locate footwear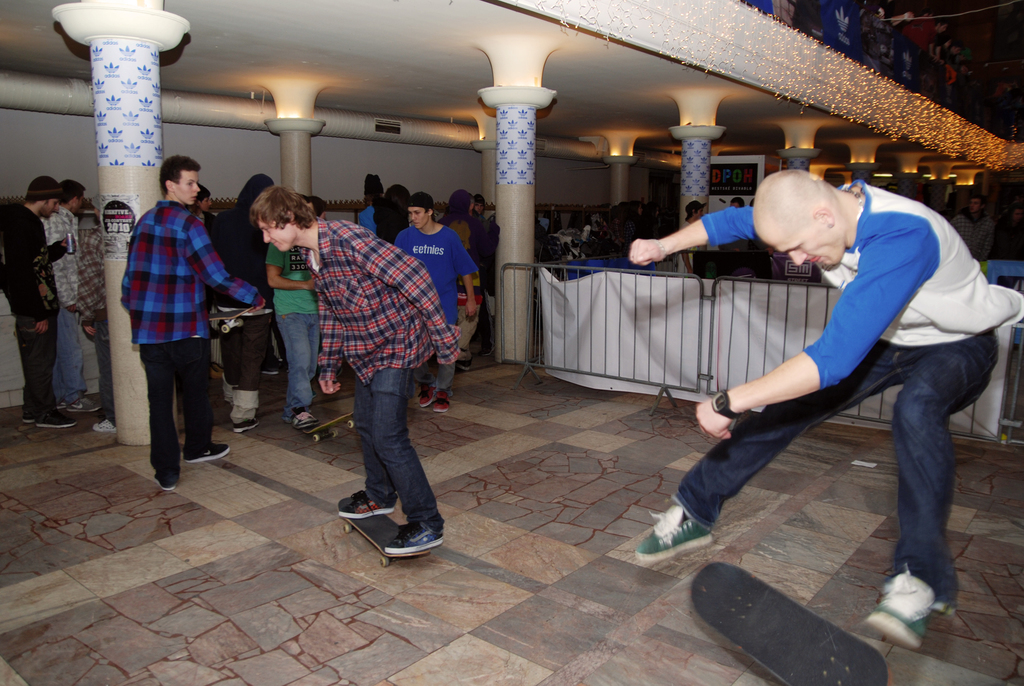
bbox(230, 409, 268, 439)
